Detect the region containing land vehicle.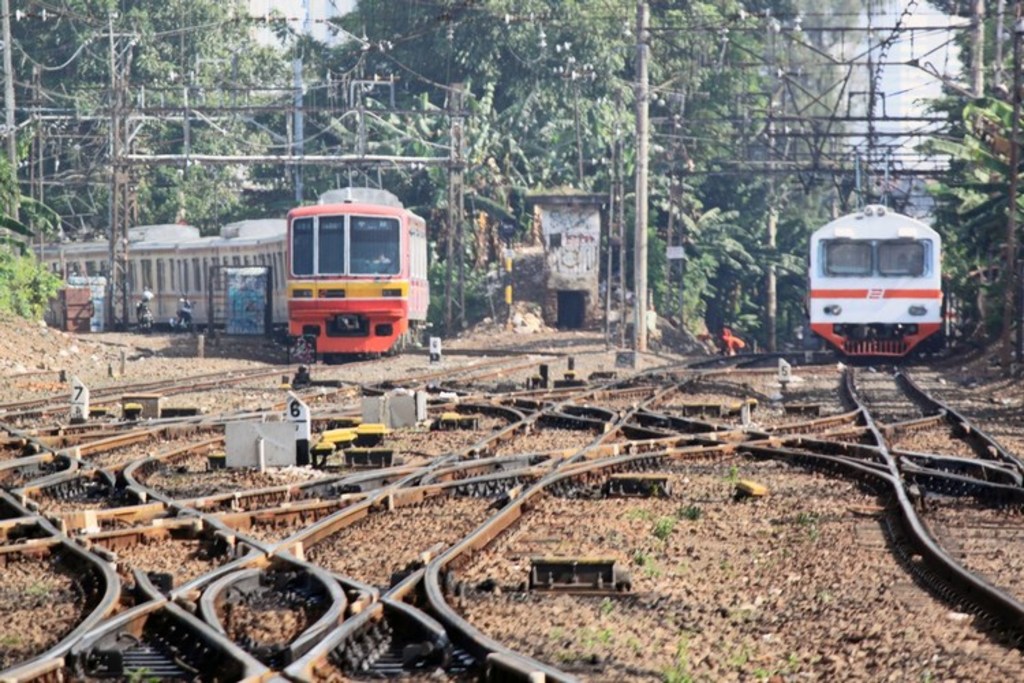
Rect(796, 204, 957, 359).
